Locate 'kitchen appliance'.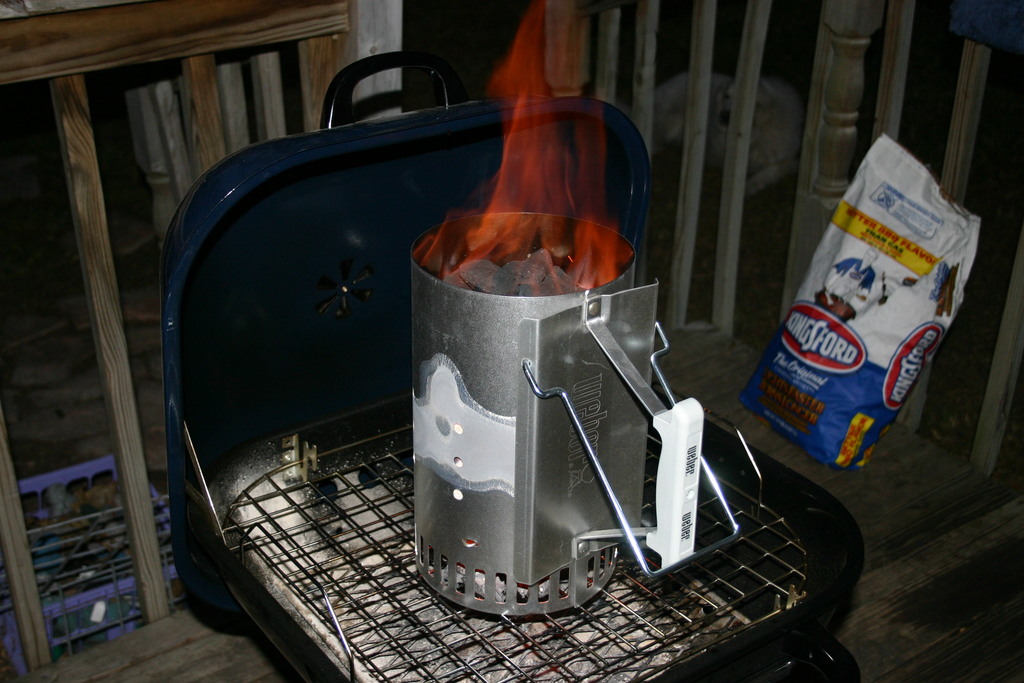
Bounding box: left=412, top=208, right=744, bottom=613.
